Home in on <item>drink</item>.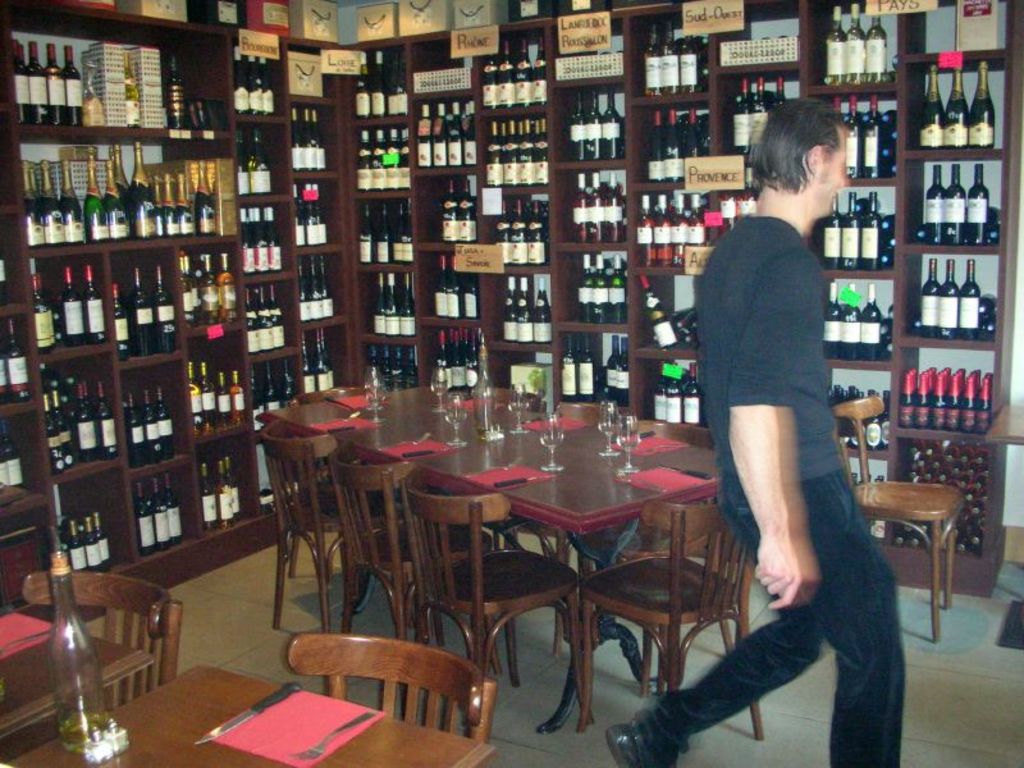
Homed in at x1=858, y1=283, x2=883, y2=357.
